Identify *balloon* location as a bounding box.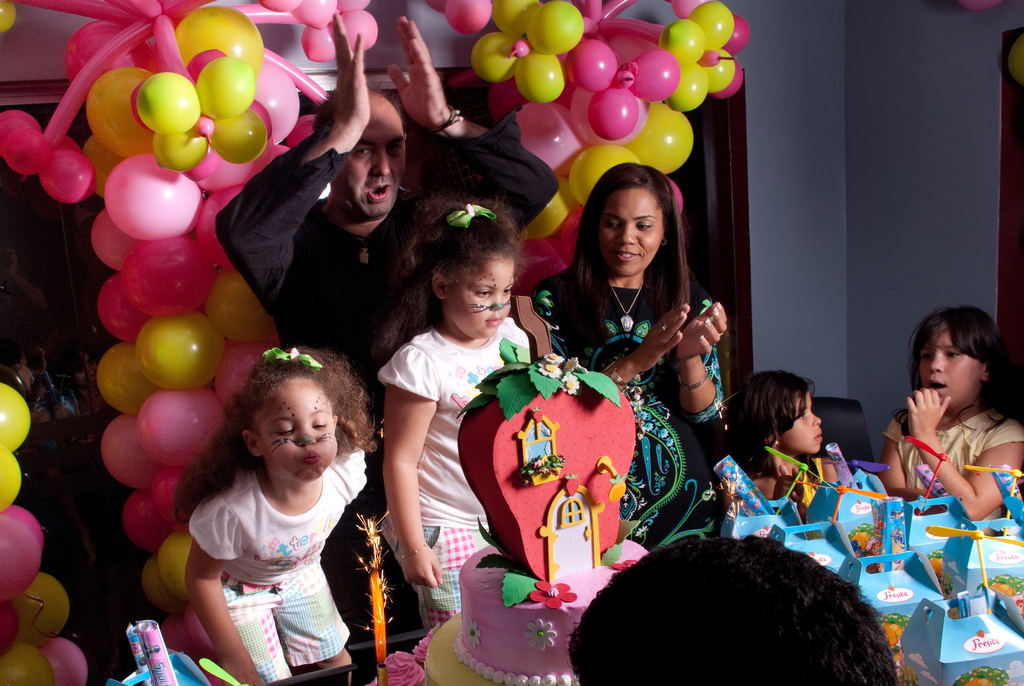
(x1=446, y1=0, x2=492, y2=33).
